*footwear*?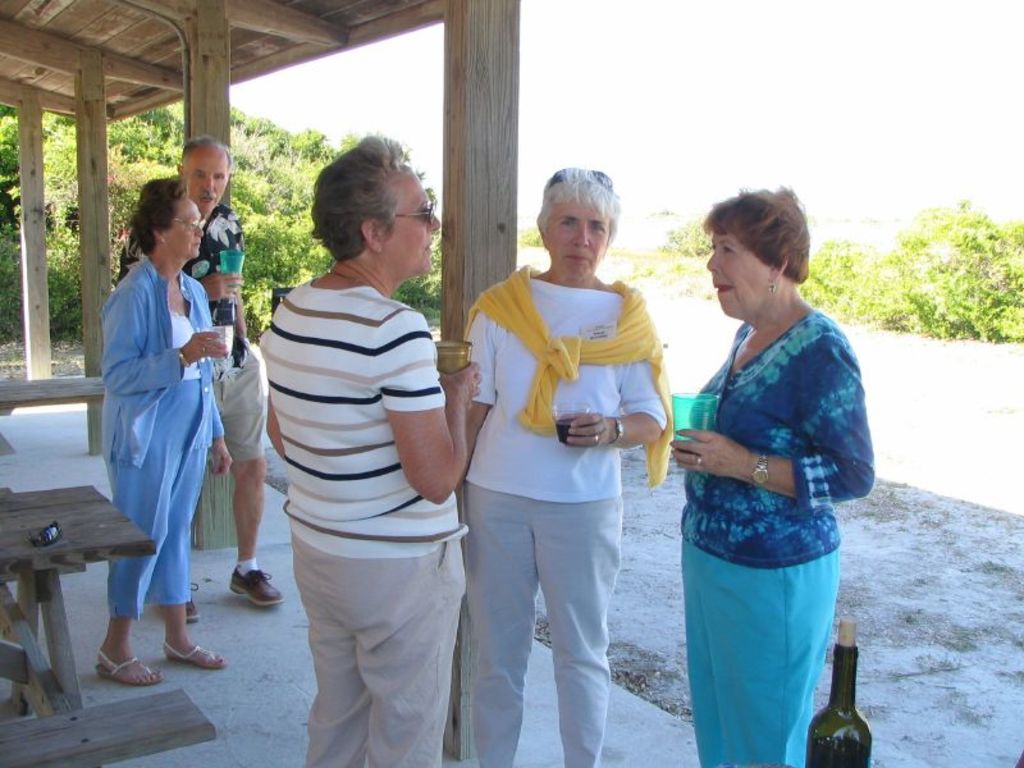
locate(221, 561, 285, 603)
